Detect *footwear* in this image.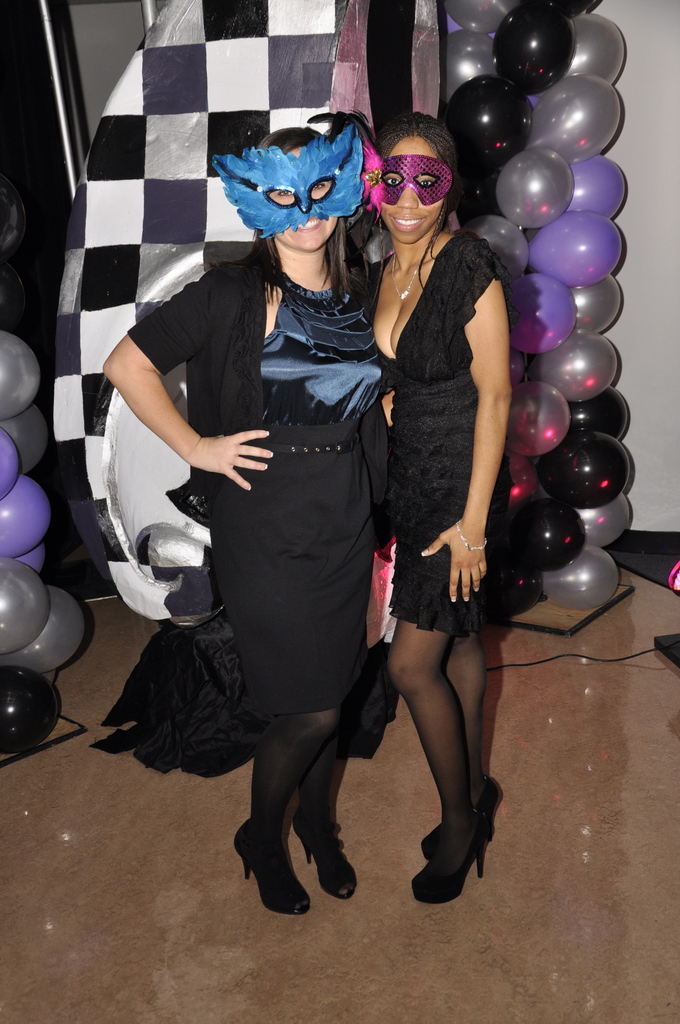
Detection: (294,807,357,898).
